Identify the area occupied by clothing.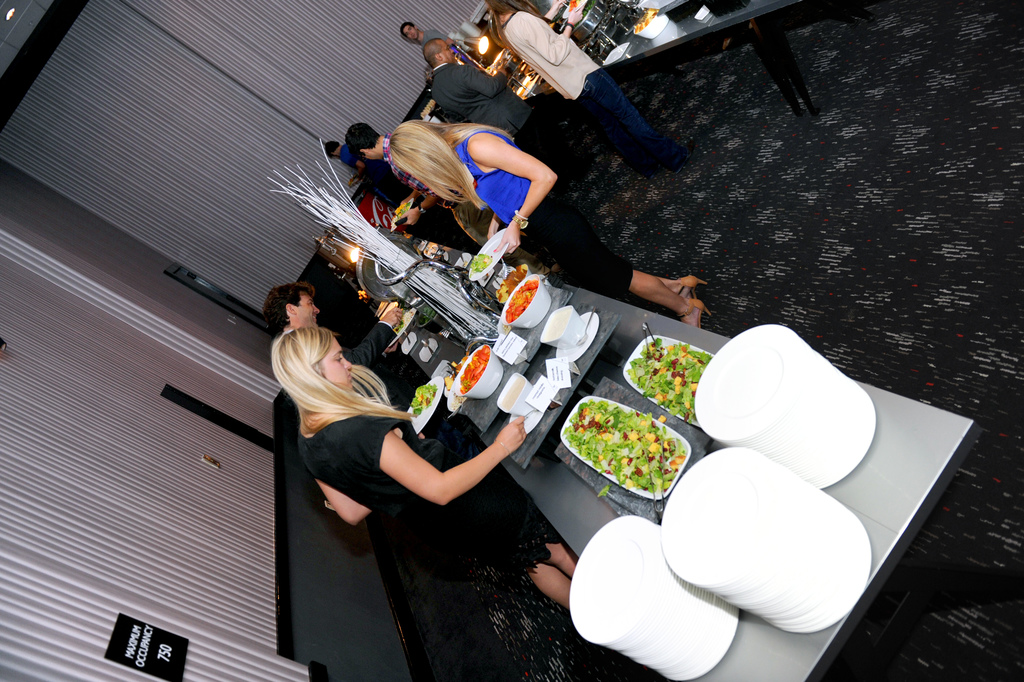
Area: l=454, t=141, r=643, b=297.
